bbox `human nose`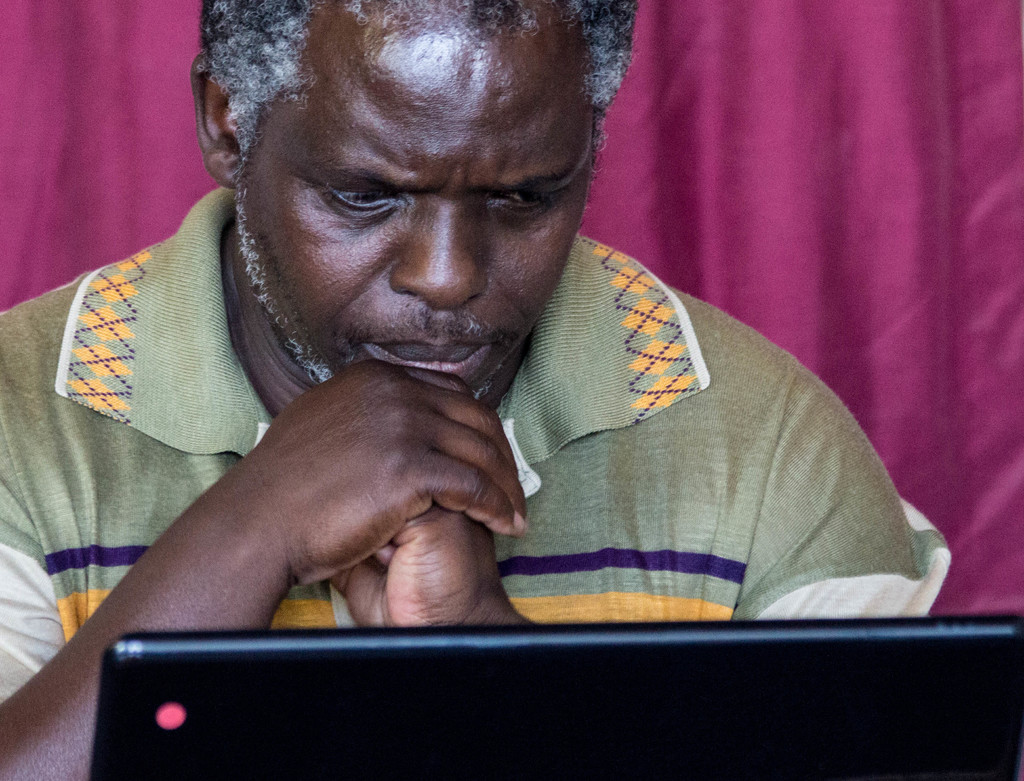
crop(388, 204, 491, 309)
